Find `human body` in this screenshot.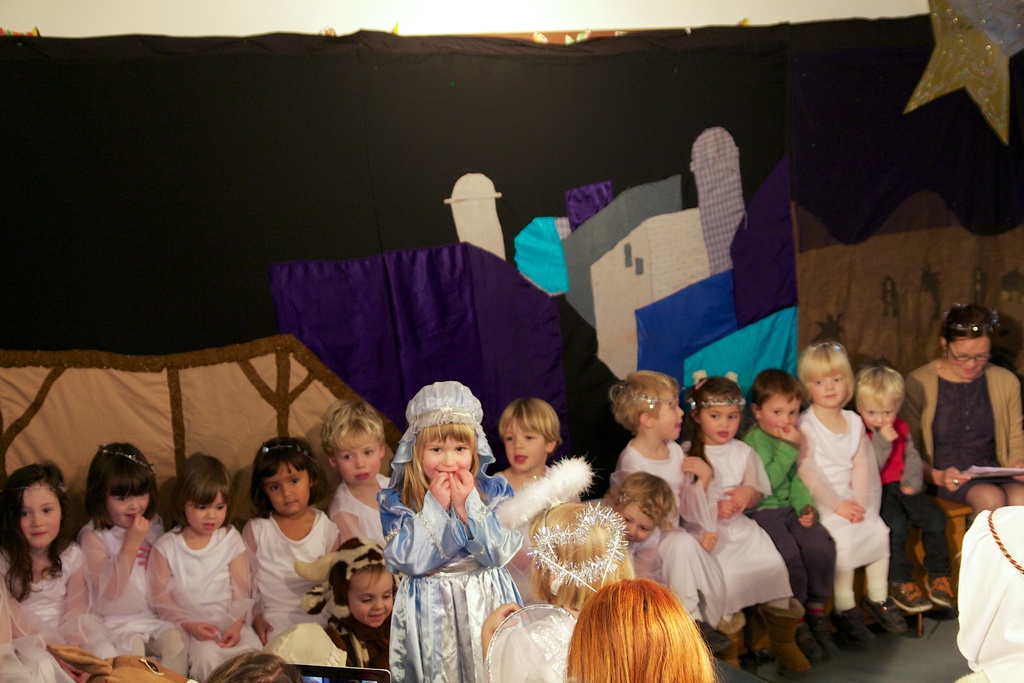
The bounding box for `human body` is pyautogui.locateOnScreen(310, 534, 390, 682).
